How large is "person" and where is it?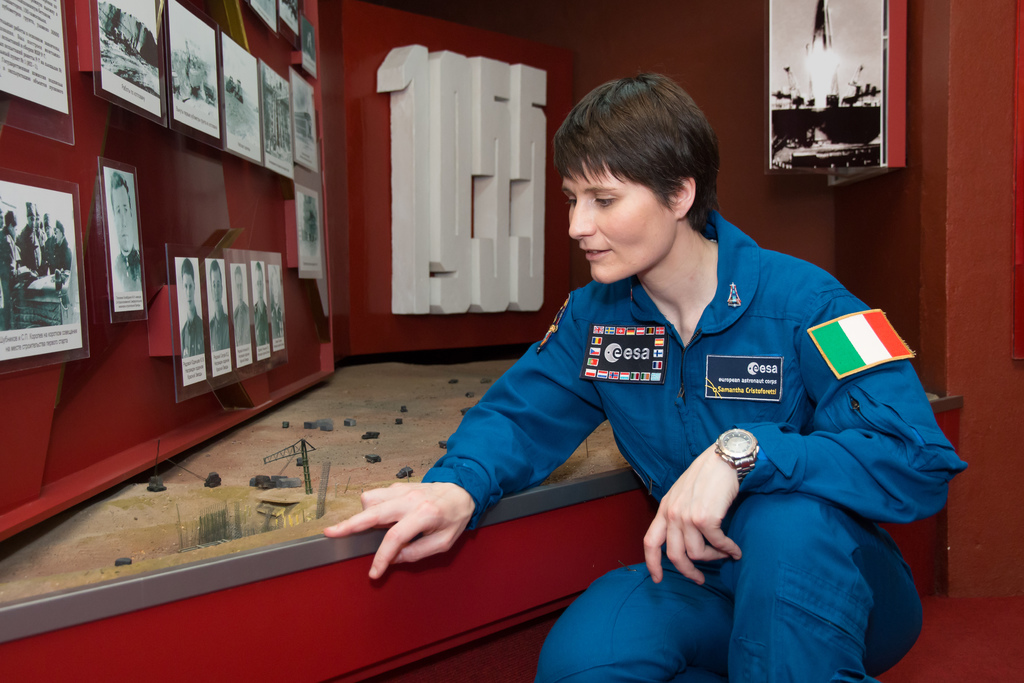
Bounding box: bbox=[273, 276, 289, 341].
